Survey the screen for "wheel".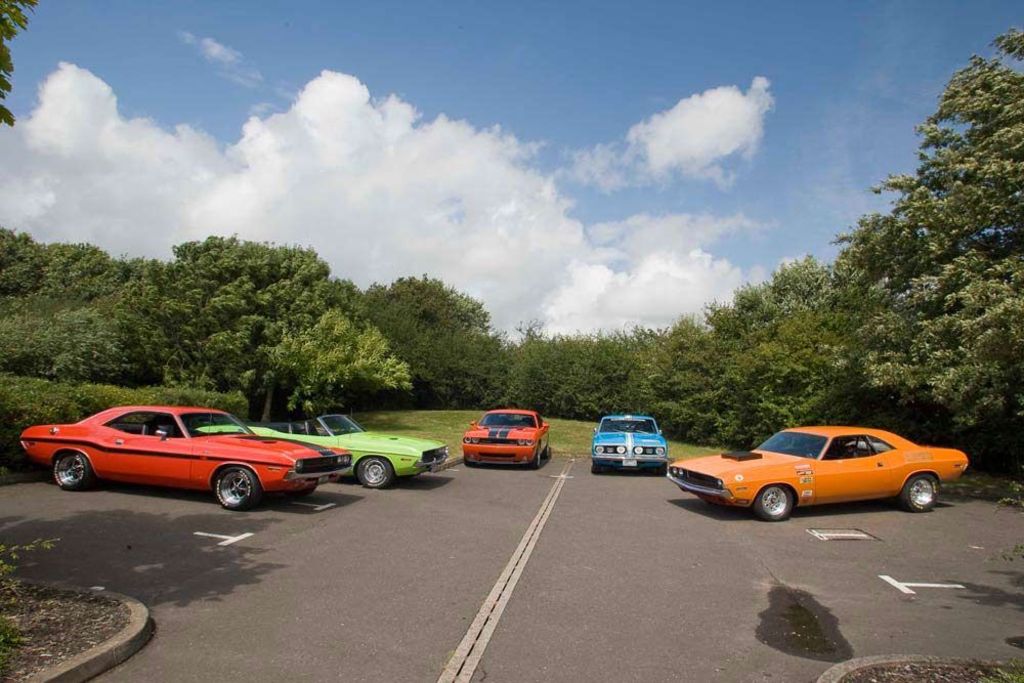
Survey found: region(531, 450, 544, 469).
